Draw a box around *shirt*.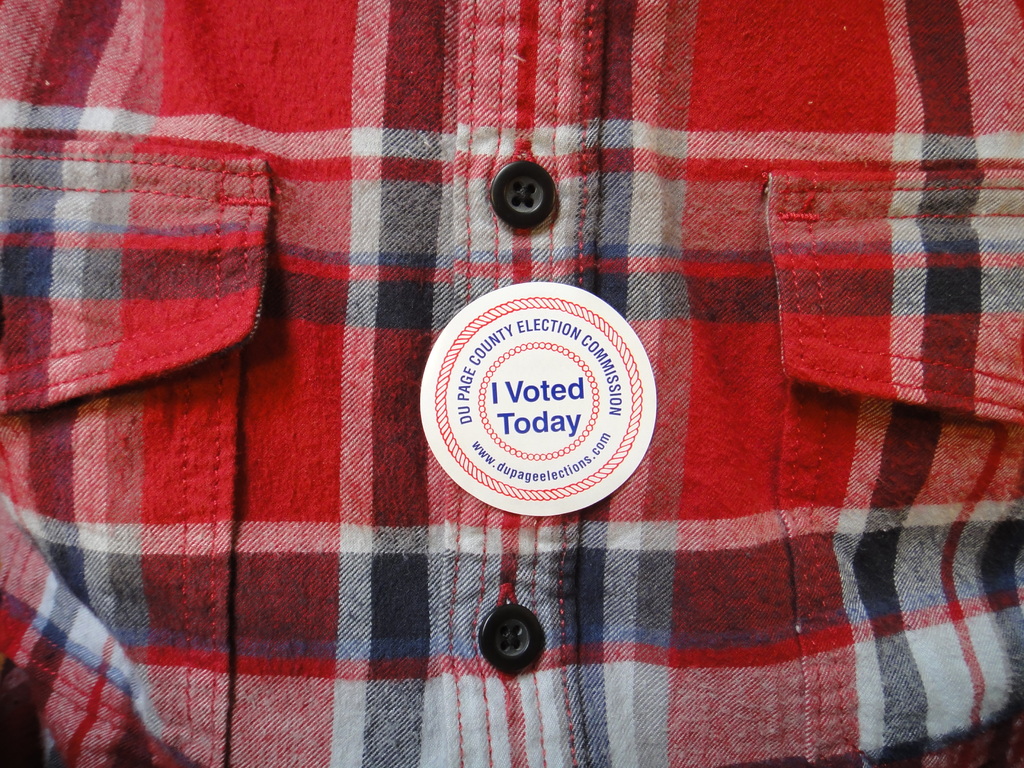
bbox(0, 3, 1023, 767).
